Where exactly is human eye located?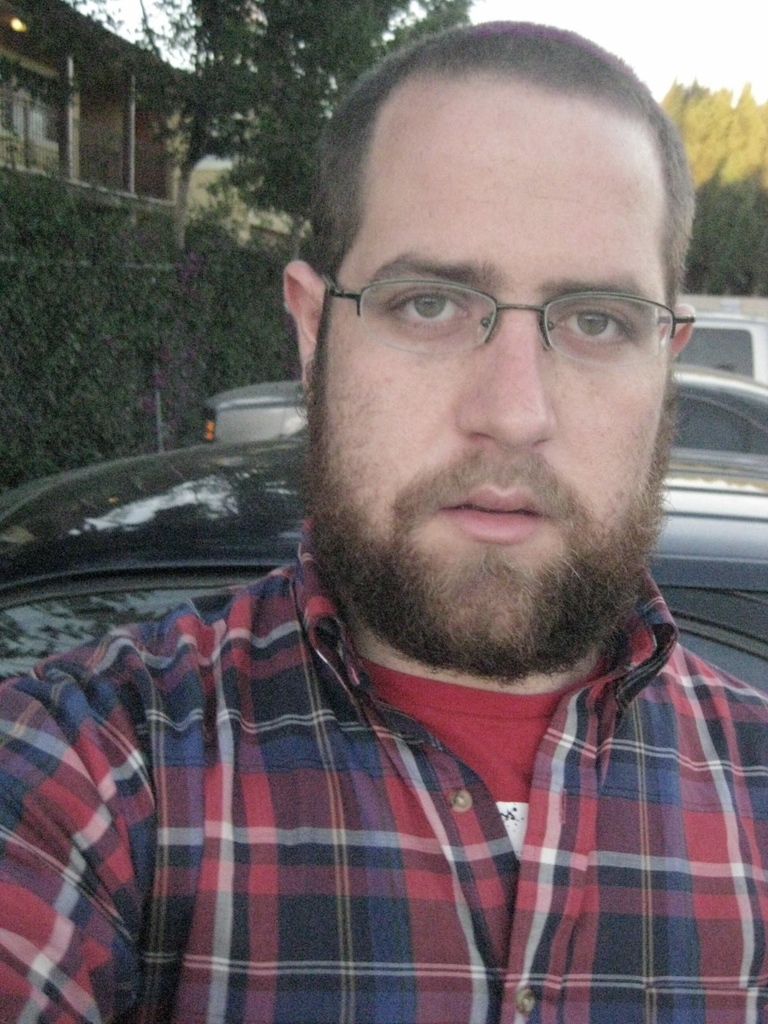
Its bounding box is 382/281/477/344.
